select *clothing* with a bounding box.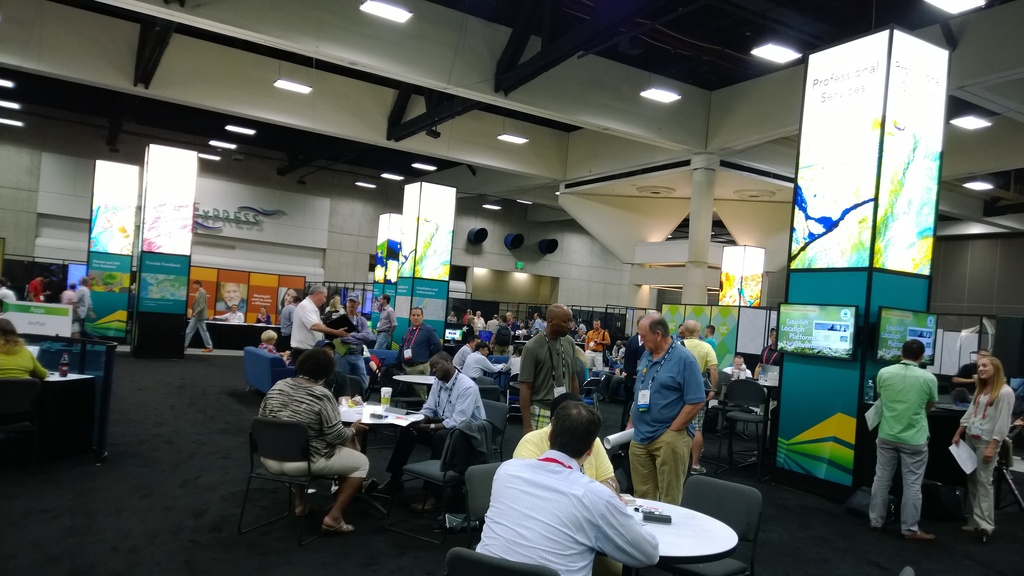
bbox=(763, 344, 790, 407).
